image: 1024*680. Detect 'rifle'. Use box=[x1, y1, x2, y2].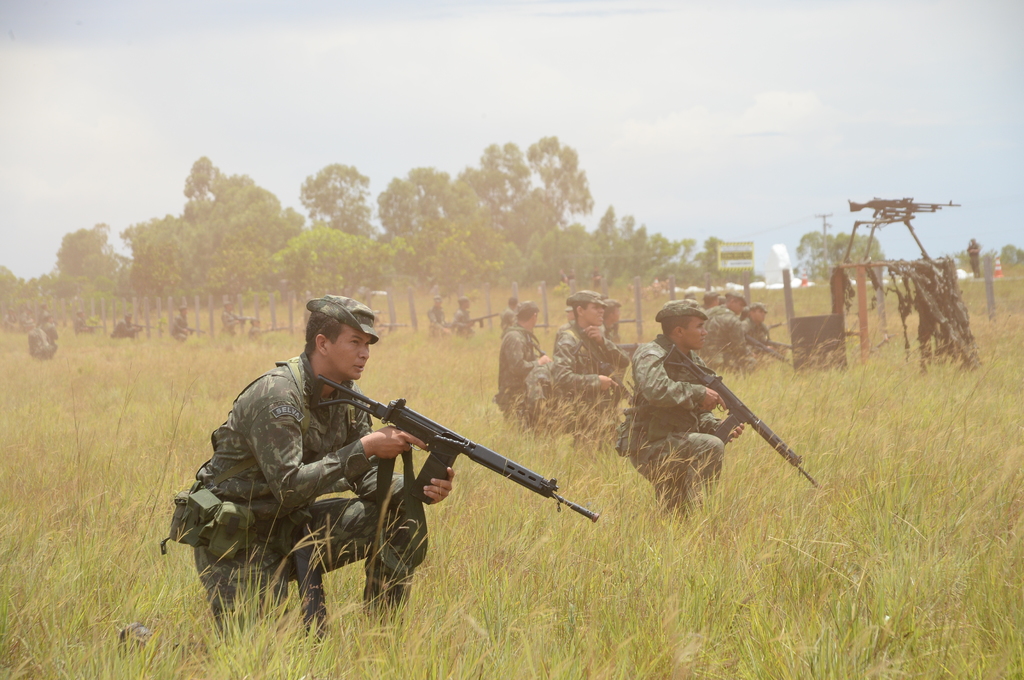
box=[321, 396, 597, 555].
